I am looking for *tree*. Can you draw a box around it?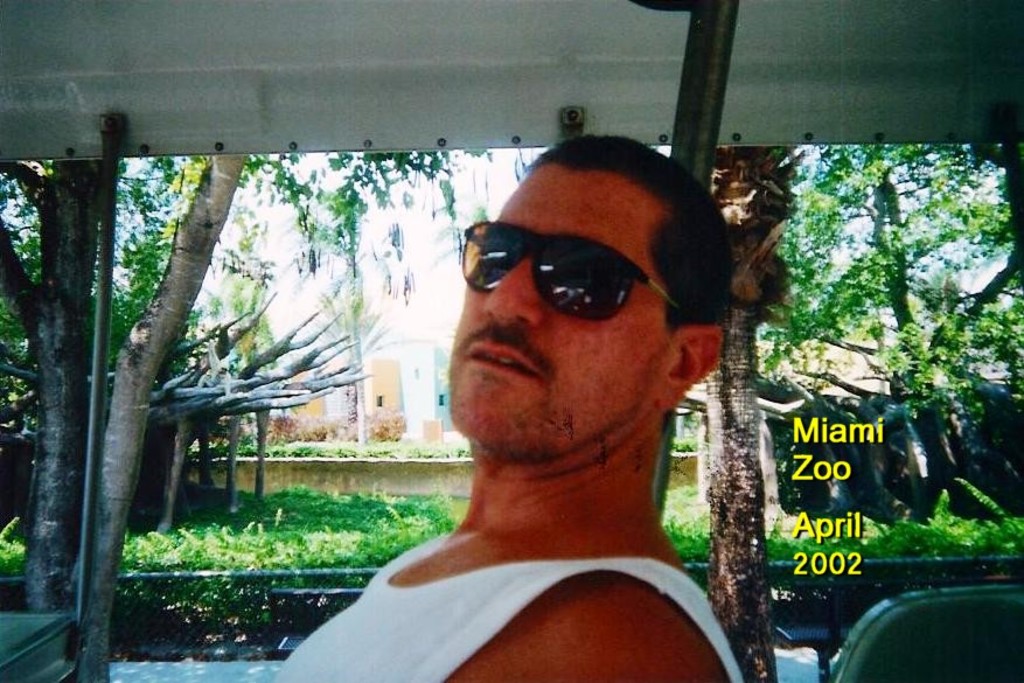
Sure, the bounding box is <region>145, 142, 493, 453</region>.
